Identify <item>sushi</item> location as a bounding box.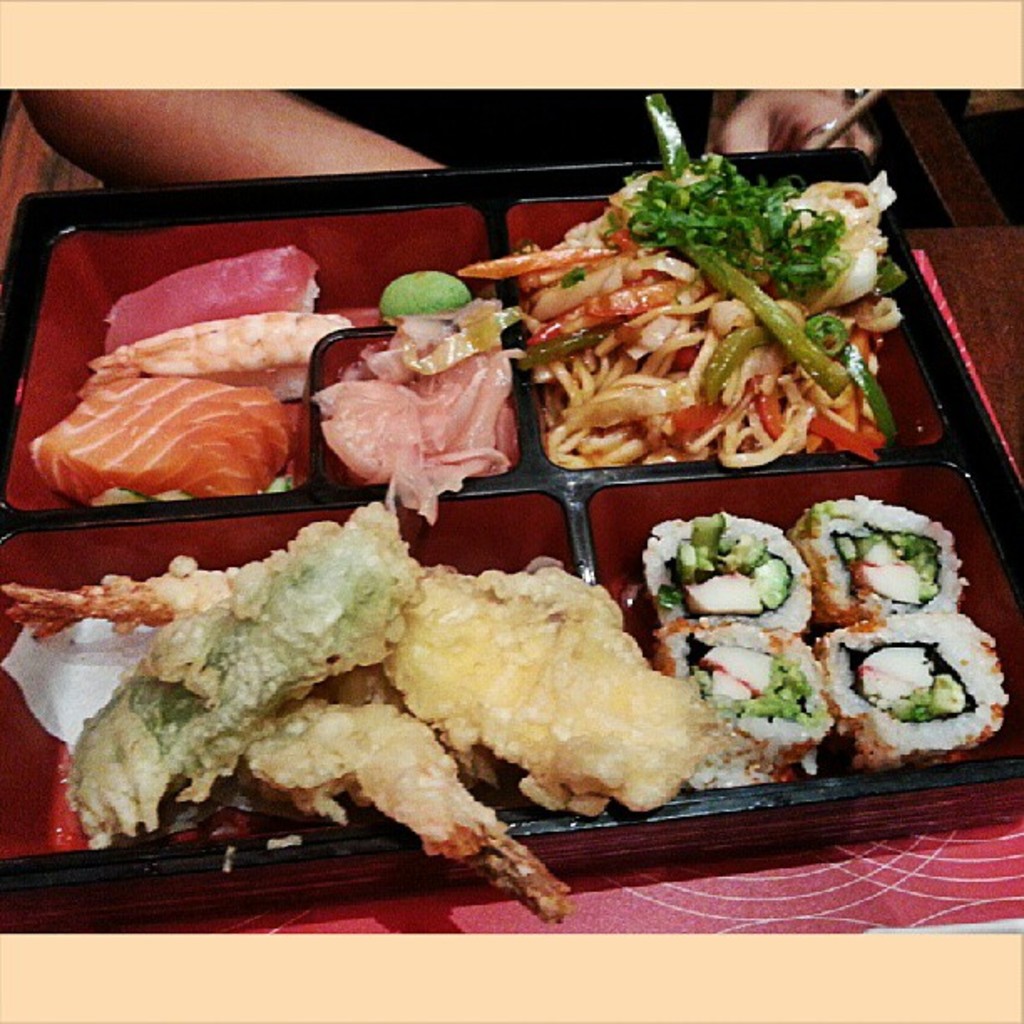
l=653, t=616, r=840, b=765.
